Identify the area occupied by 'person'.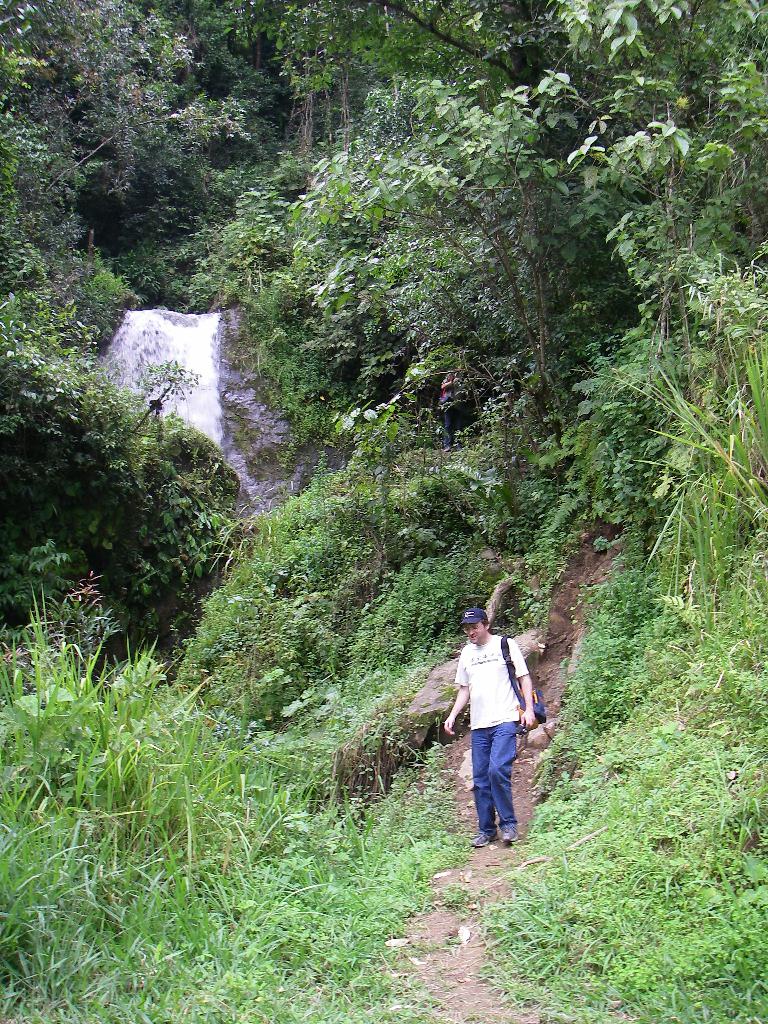
Area: (x1=439, y1=365, x2=472, y2=451).
